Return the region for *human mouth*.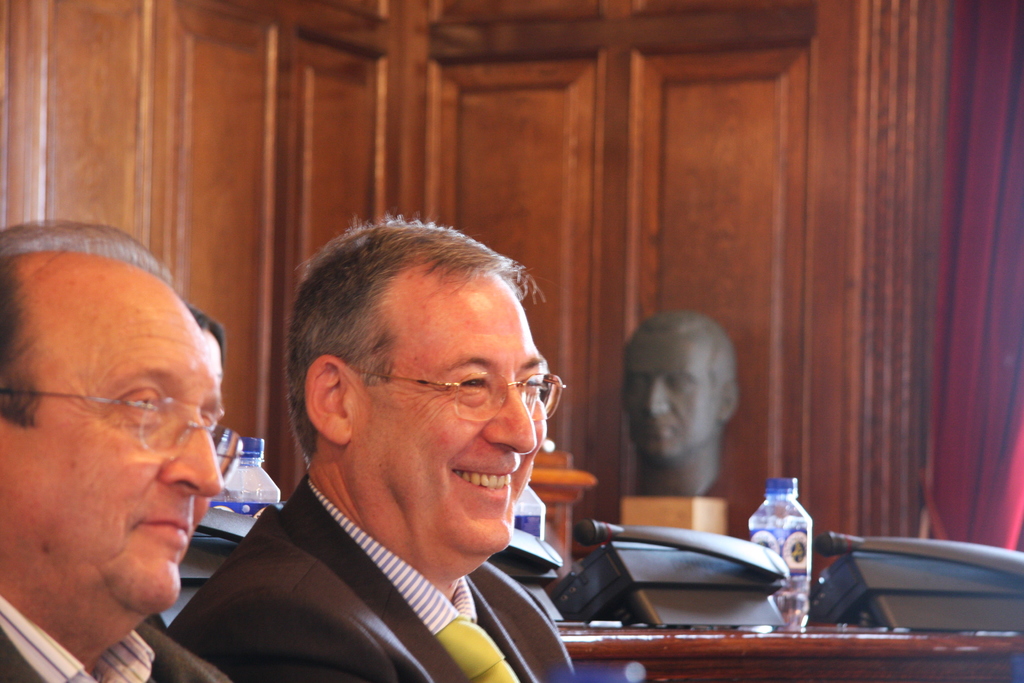
(left=446, top=466, right=518, bottom=500).
